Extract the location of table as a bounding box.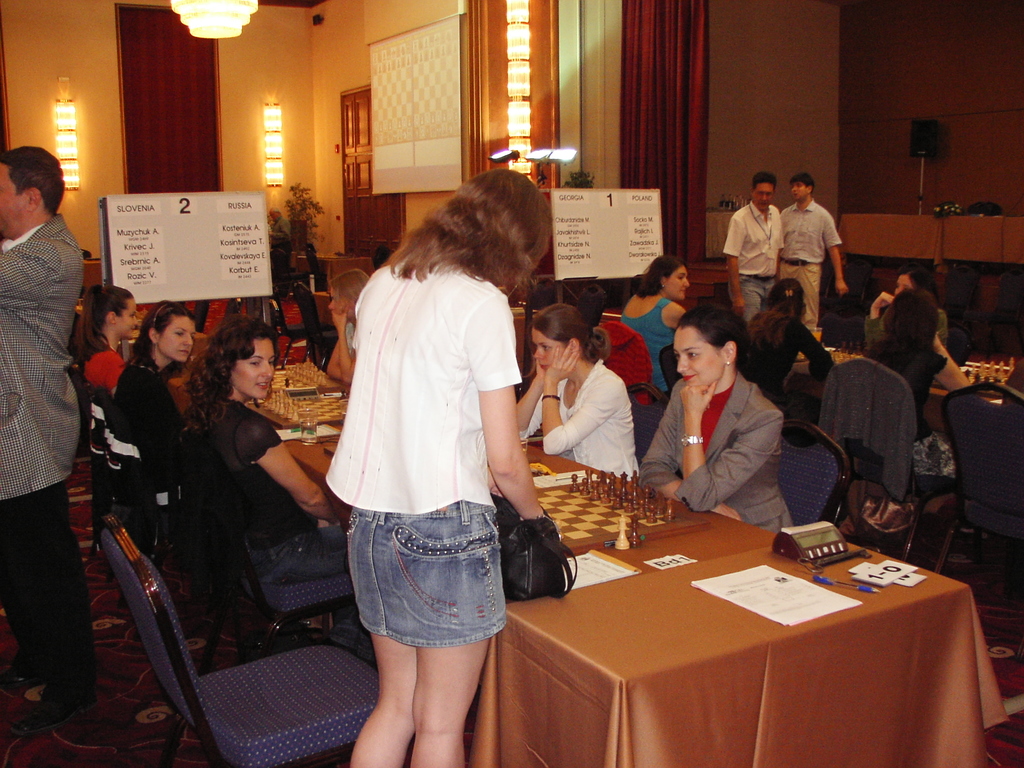
detection(307, 450, 691, 515).
